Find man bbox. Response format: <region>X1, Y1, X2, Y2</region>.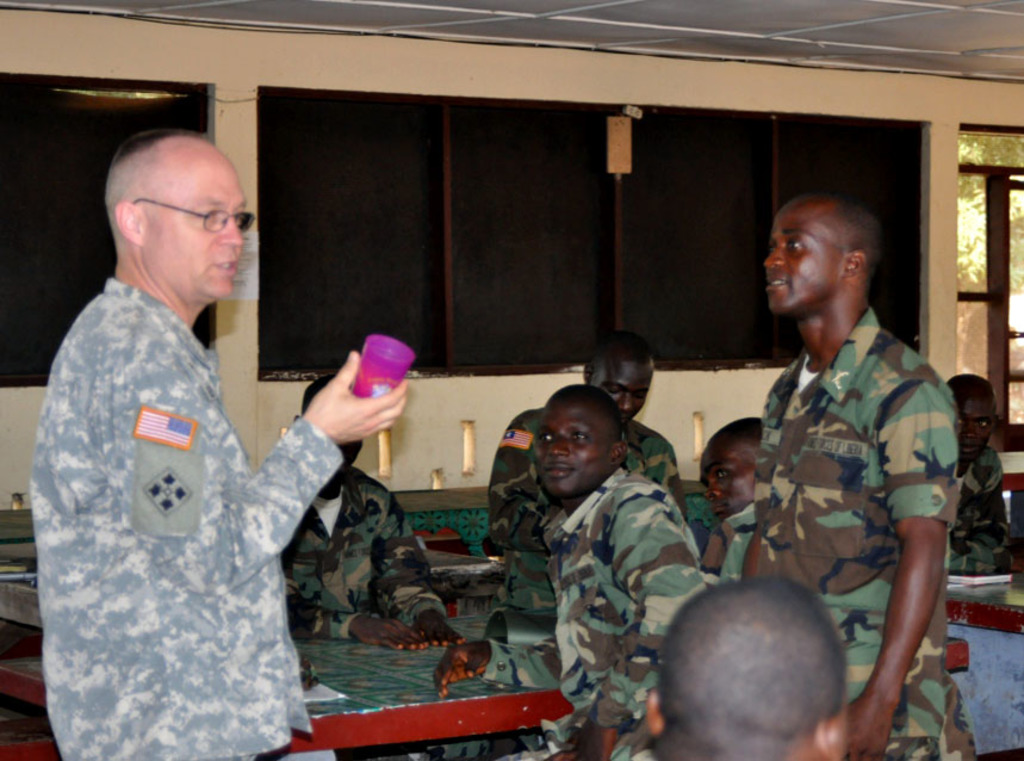
<region>952, 364, 1019, 573</region>.
